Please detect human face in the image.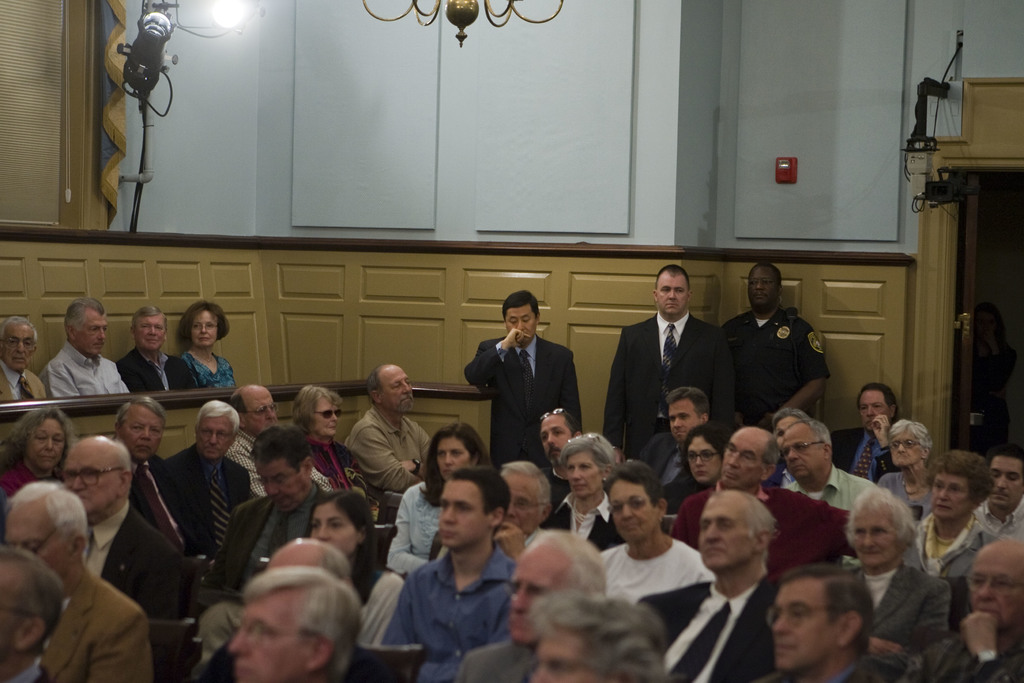
[253,448,310,514].
